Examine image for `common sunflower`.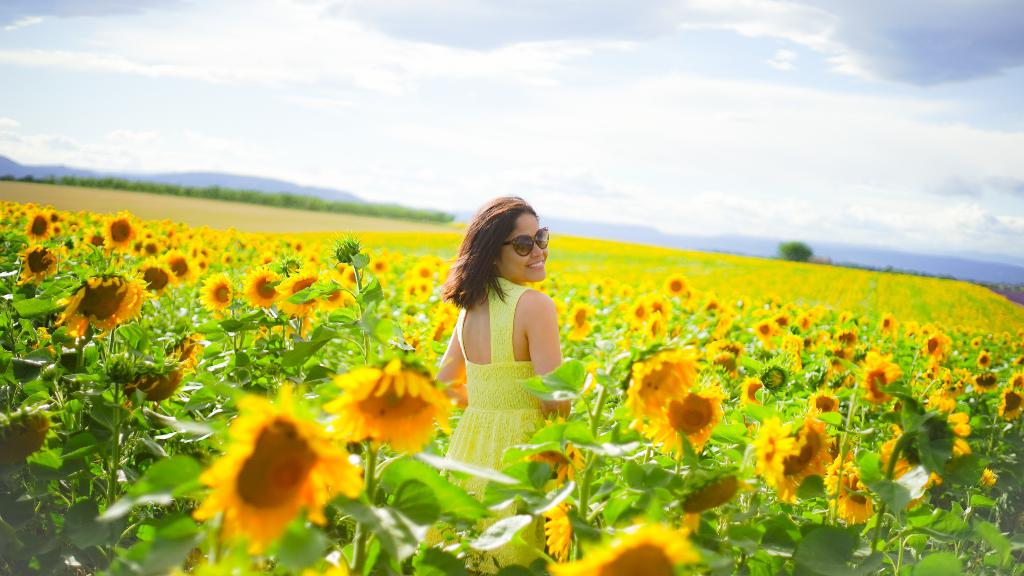
Examination result: select_region(564, 523, 696, 575).
